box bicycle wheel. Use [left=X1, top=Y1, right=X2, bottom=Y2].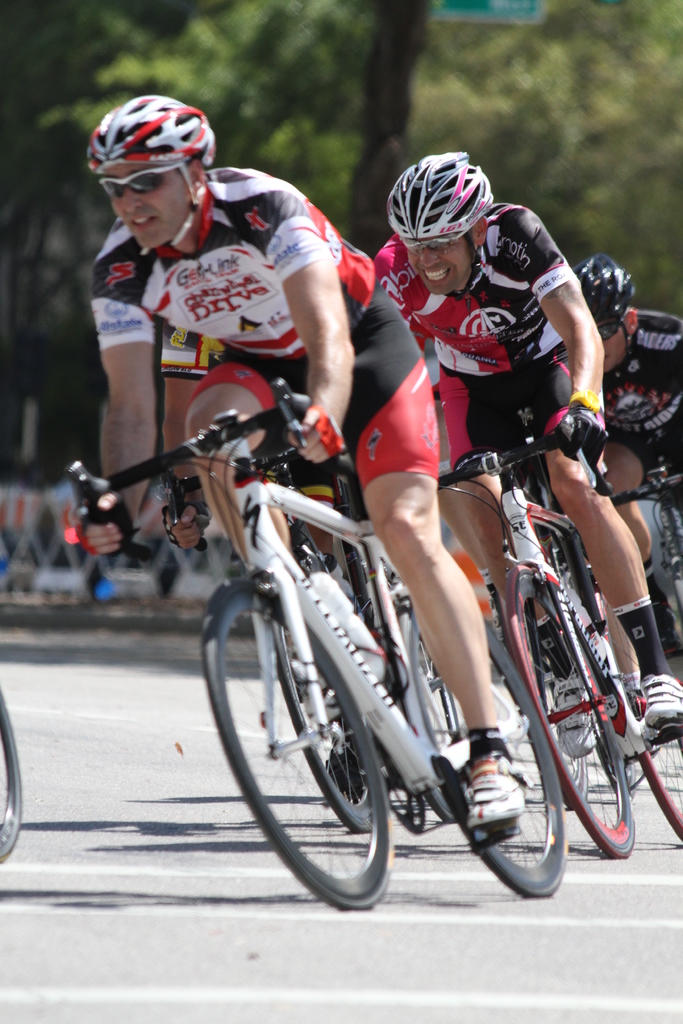
[left=631, top=718, right=682, bottom=865].
